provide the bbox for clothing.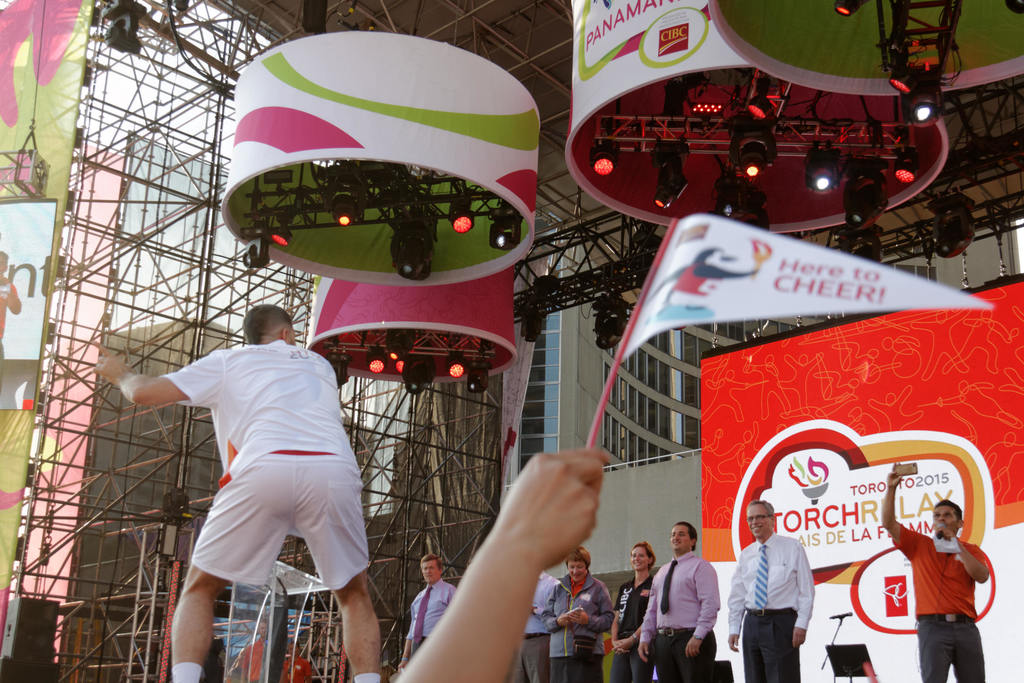
893,516,984,682.
